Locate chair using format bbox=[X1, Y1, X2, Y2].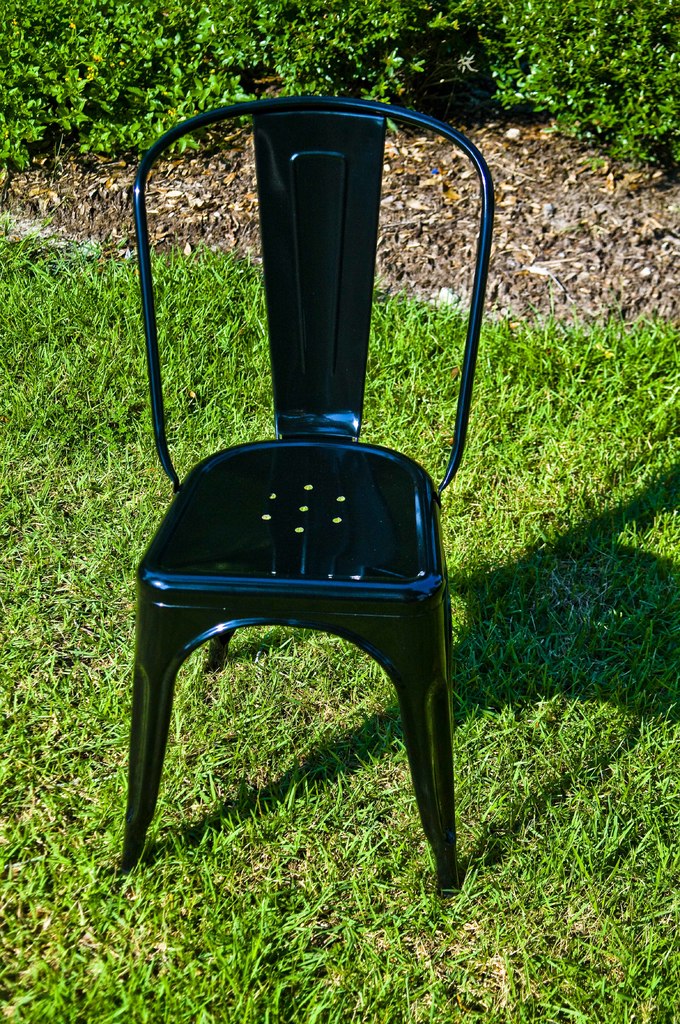
bbox=[75, 19, 516, 941].
